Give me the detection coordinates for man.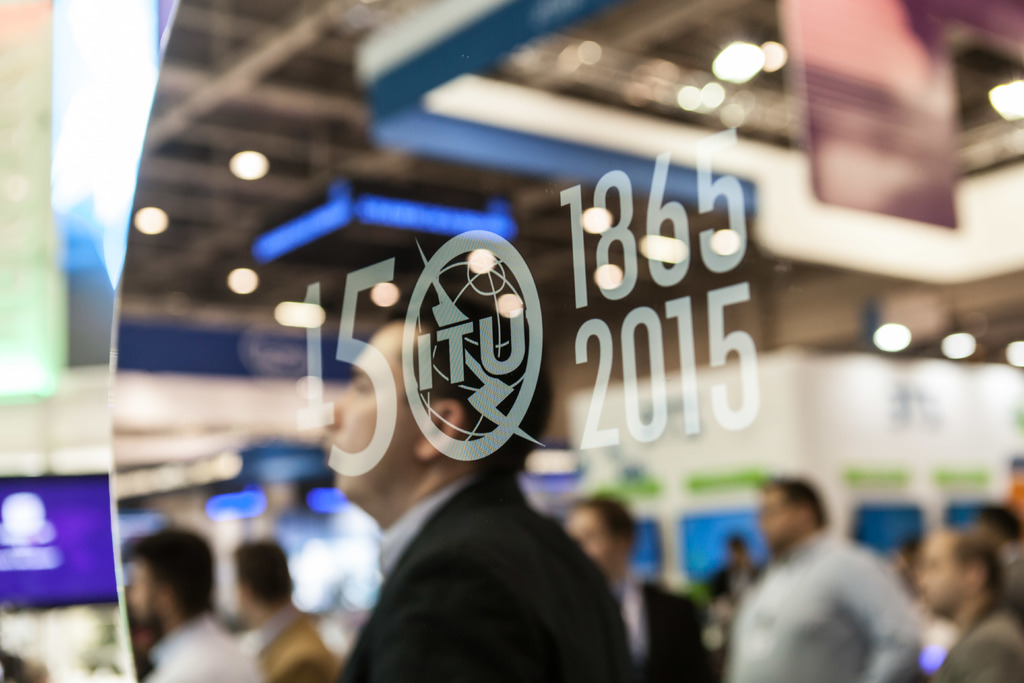
724:468:936:679.
